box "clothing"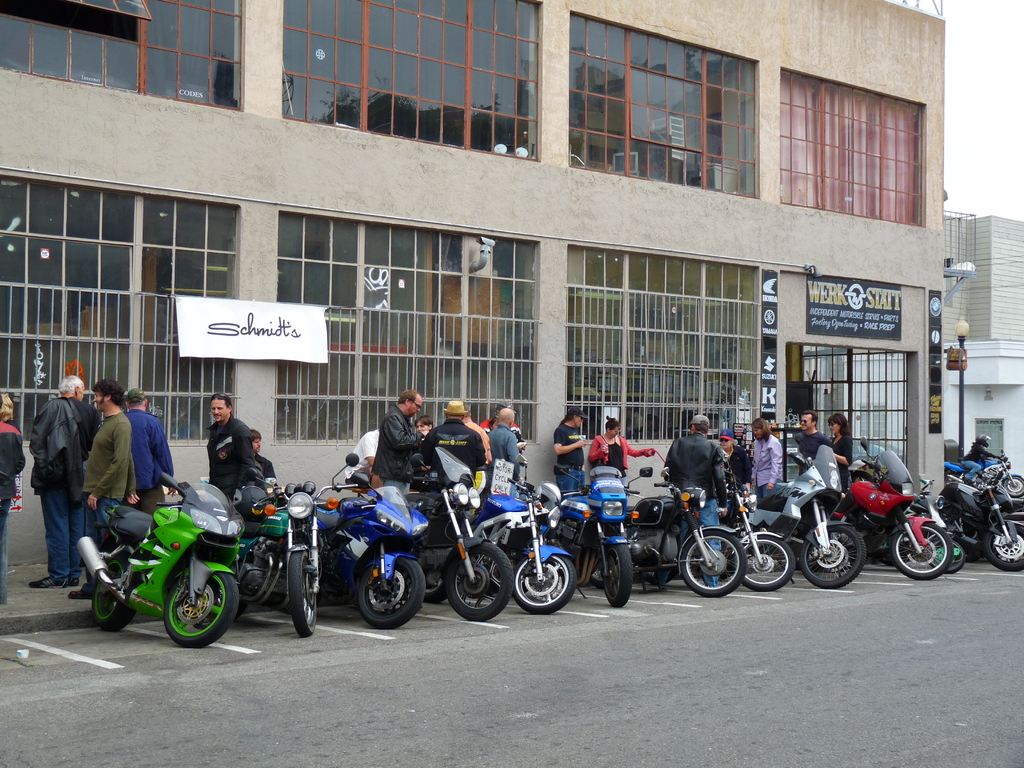
left=347, top=427, right=380, bottom=485
